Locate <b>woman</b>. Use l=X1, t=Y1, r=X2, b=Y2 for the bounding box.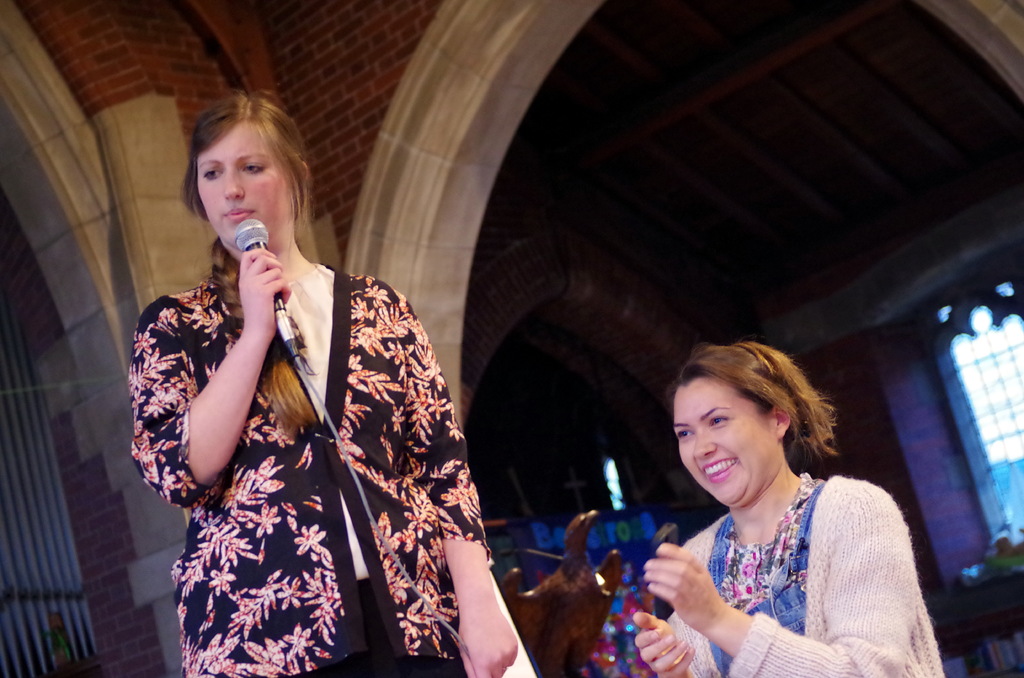
l=129, t=93, r=525, b=677.
